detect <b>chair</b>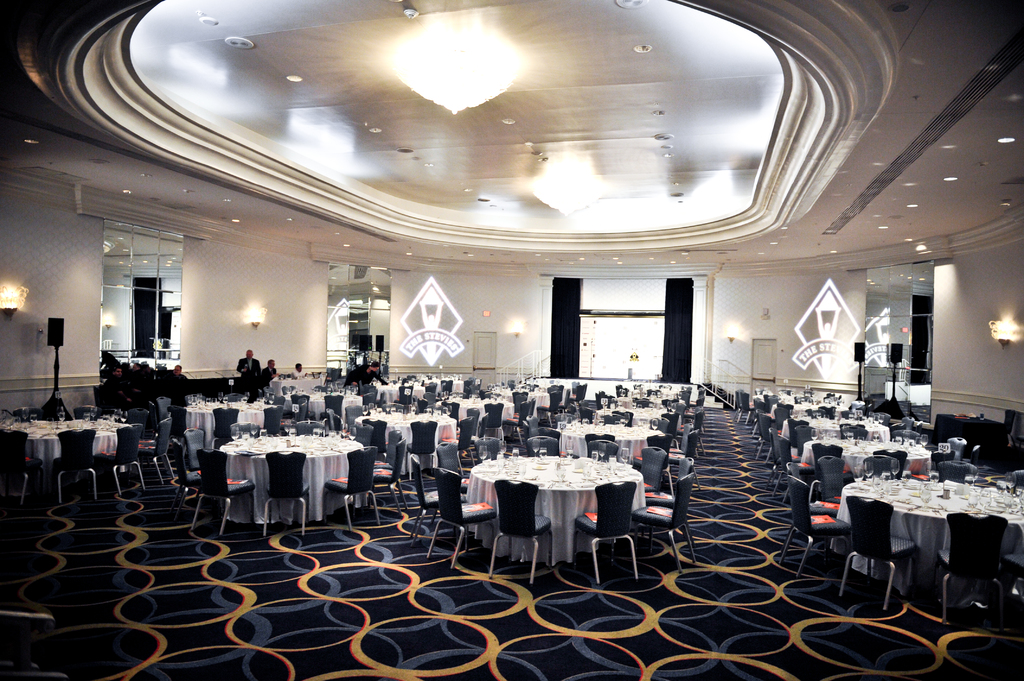
[495,480,552,588]
